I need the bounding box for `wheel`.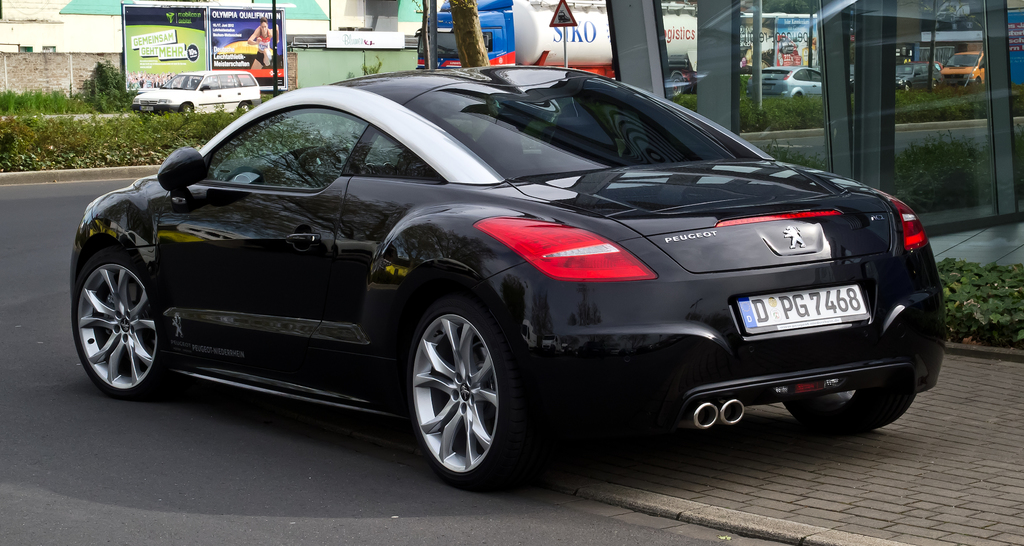
Here it is: bbox(239, 102, 251, 113).
